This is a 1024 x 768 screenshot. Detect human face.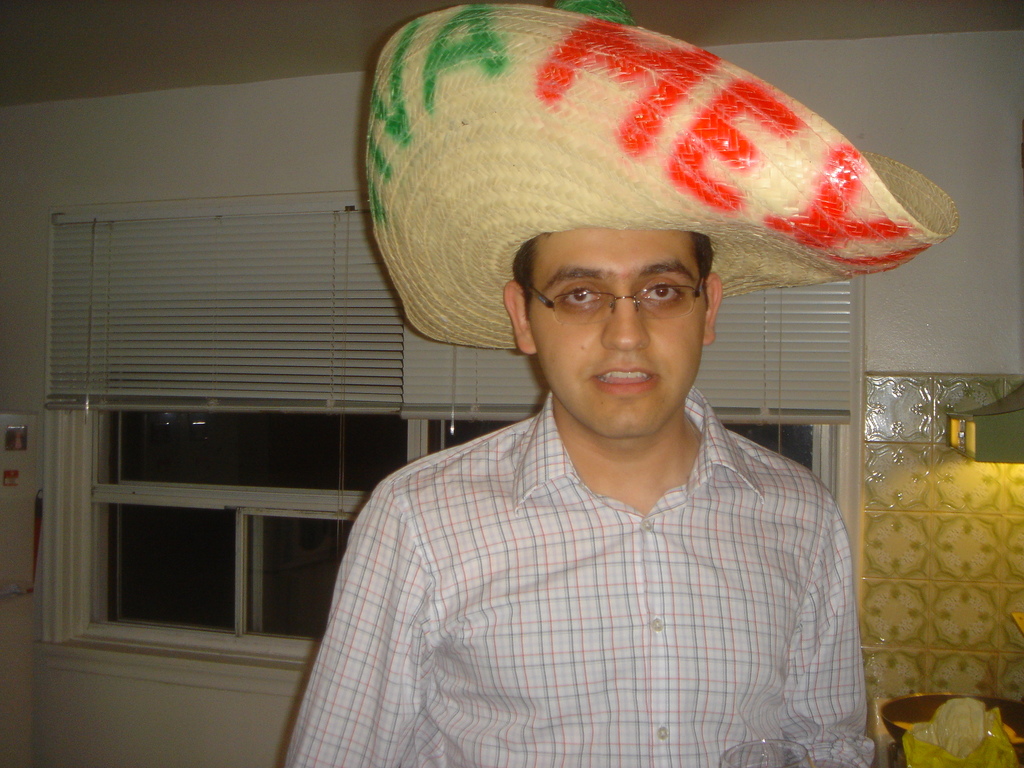
[531,228,708,436].
